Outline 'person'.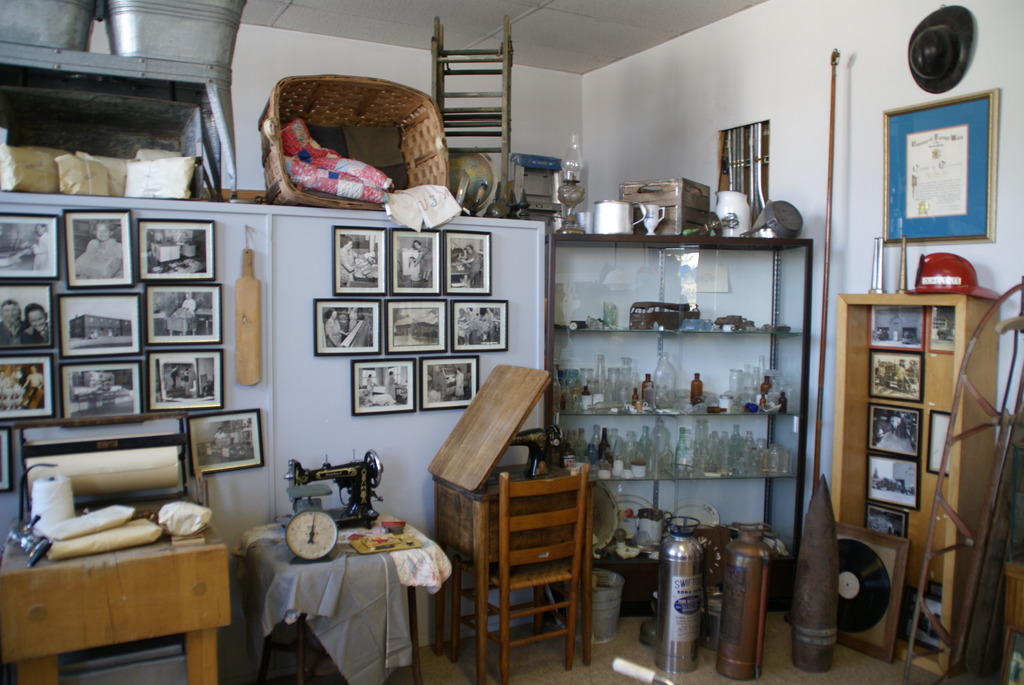
Outline: [178, 370, 195, 392].
